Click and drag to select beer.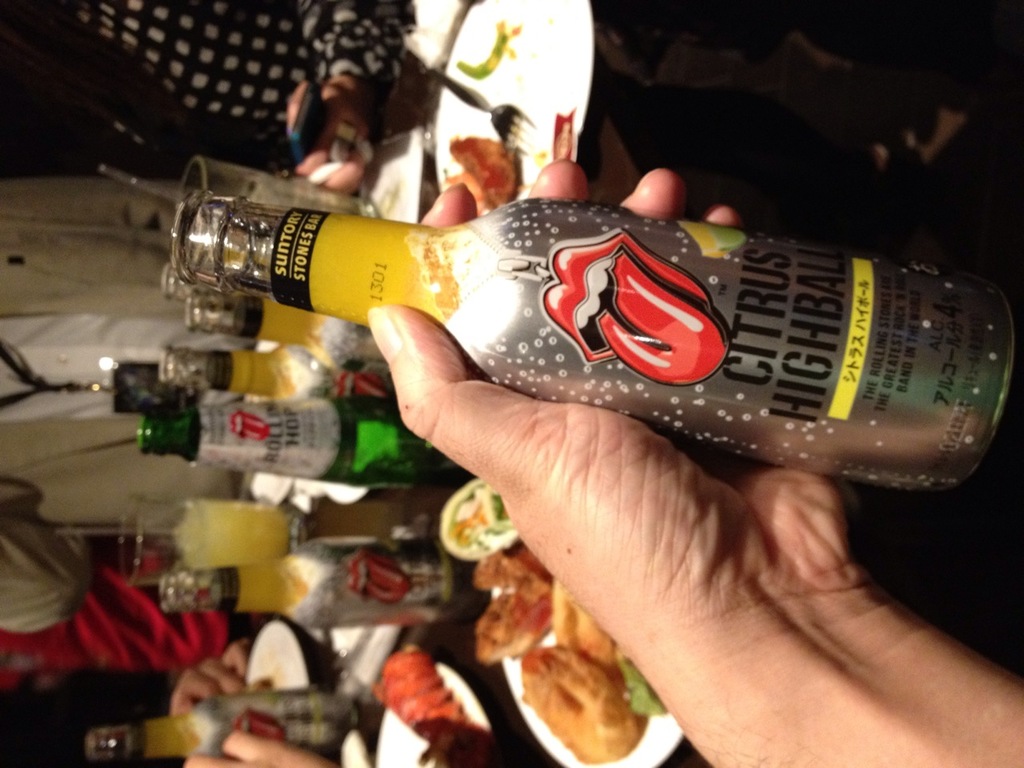
Selection: Rect(166, 194, 990, 502).
